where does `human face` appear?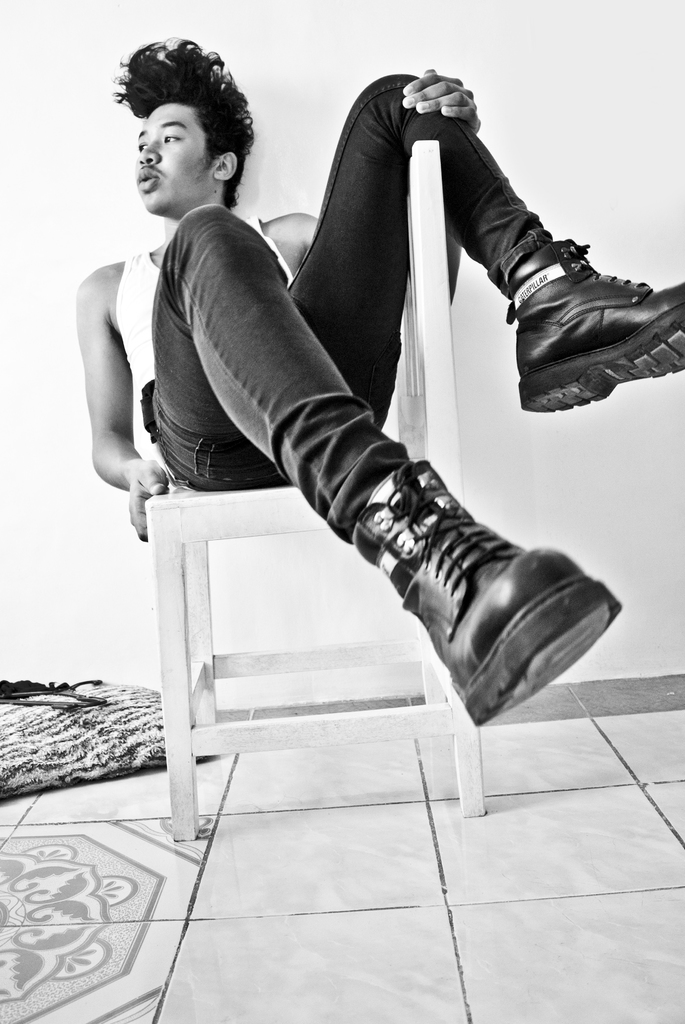
Appears at left=137, top=100, right=210, bottom=213.
